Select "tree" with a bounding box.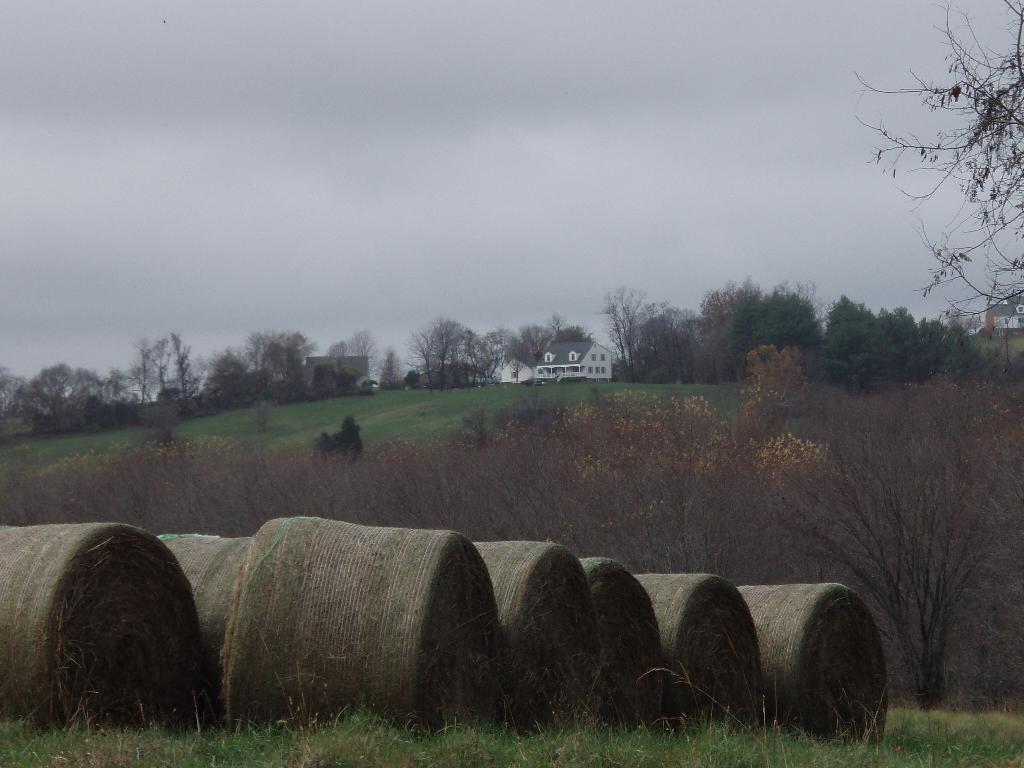
(854,0,1023,327).
